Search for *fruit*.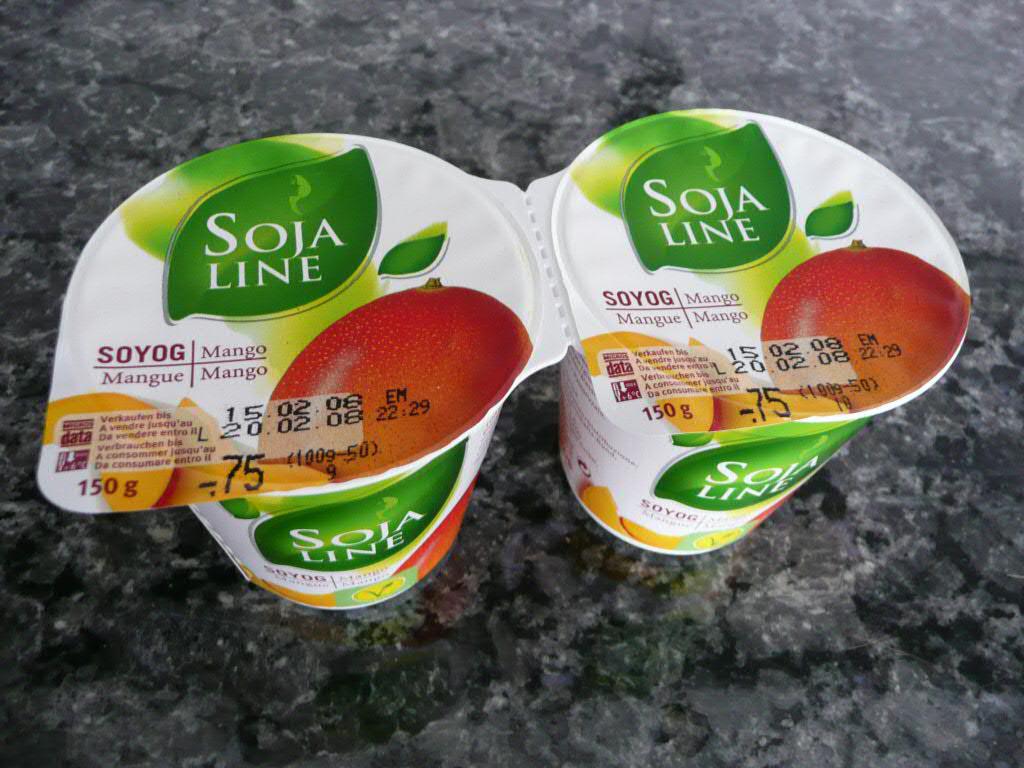
Found at x1=580, y1=330, x2=715, y2=433.
